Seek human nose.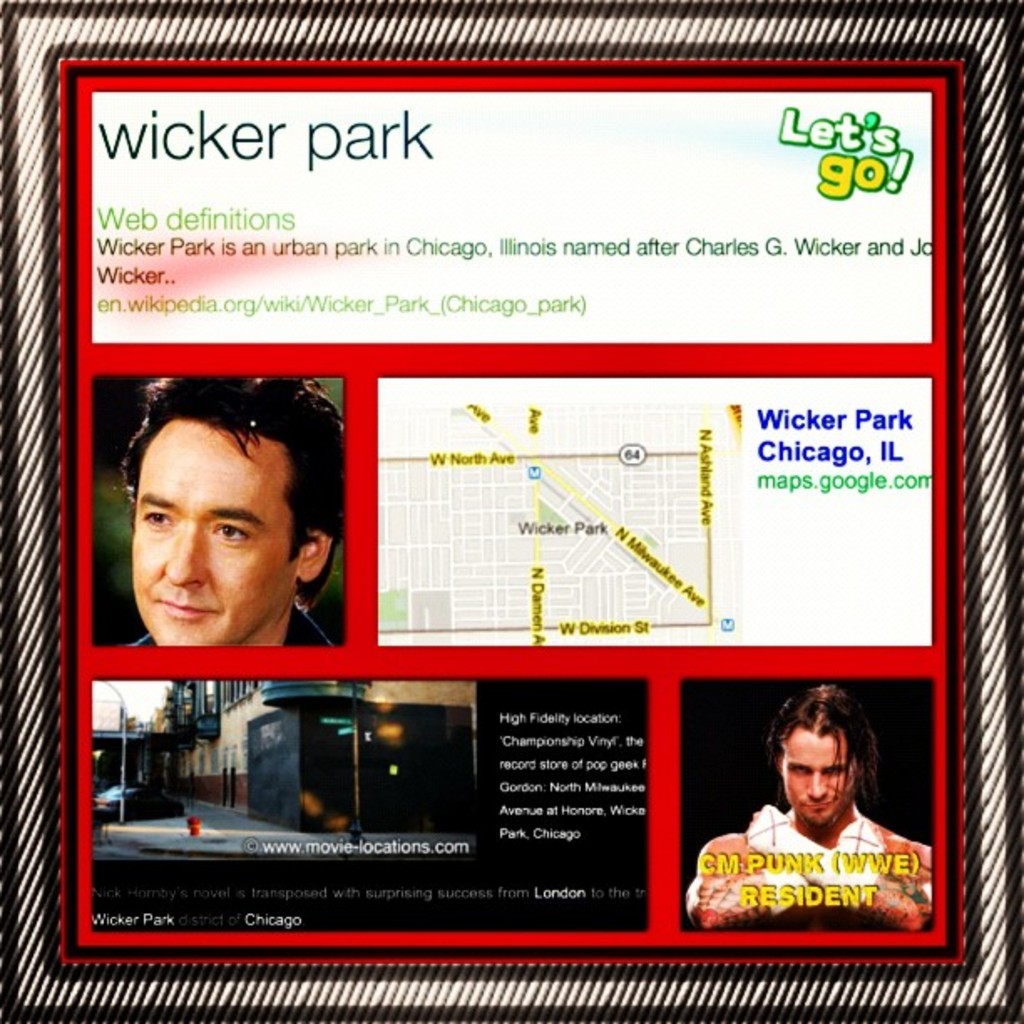
166/520/207/584.
